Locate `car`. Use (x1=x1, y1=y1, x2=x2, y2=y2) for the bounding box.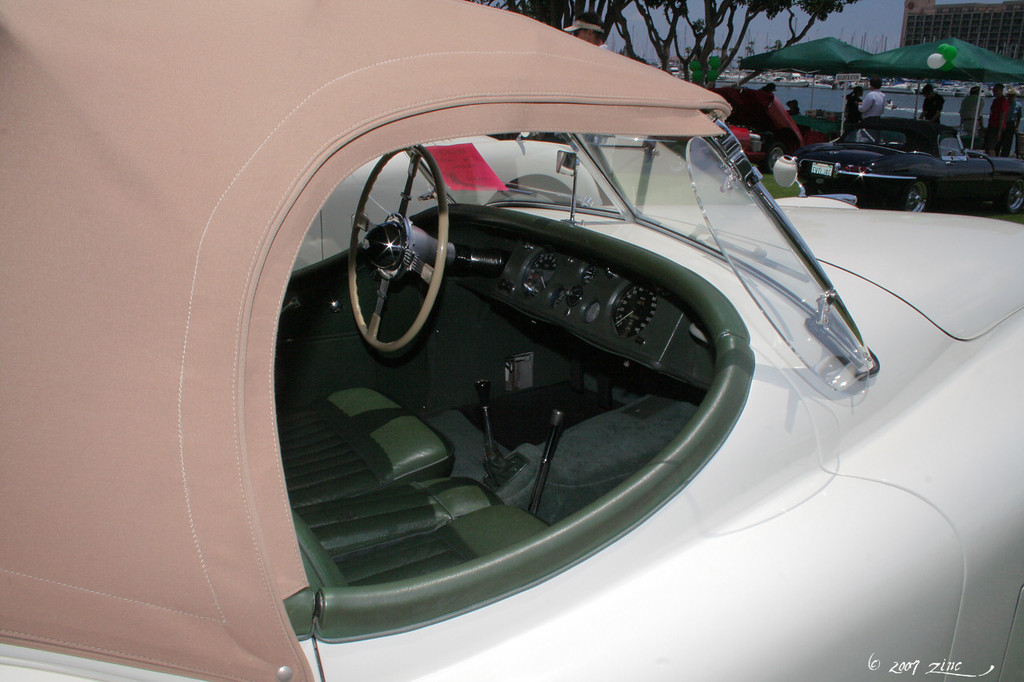
(x1=793, y1=118, x2=1023, y2=216).
